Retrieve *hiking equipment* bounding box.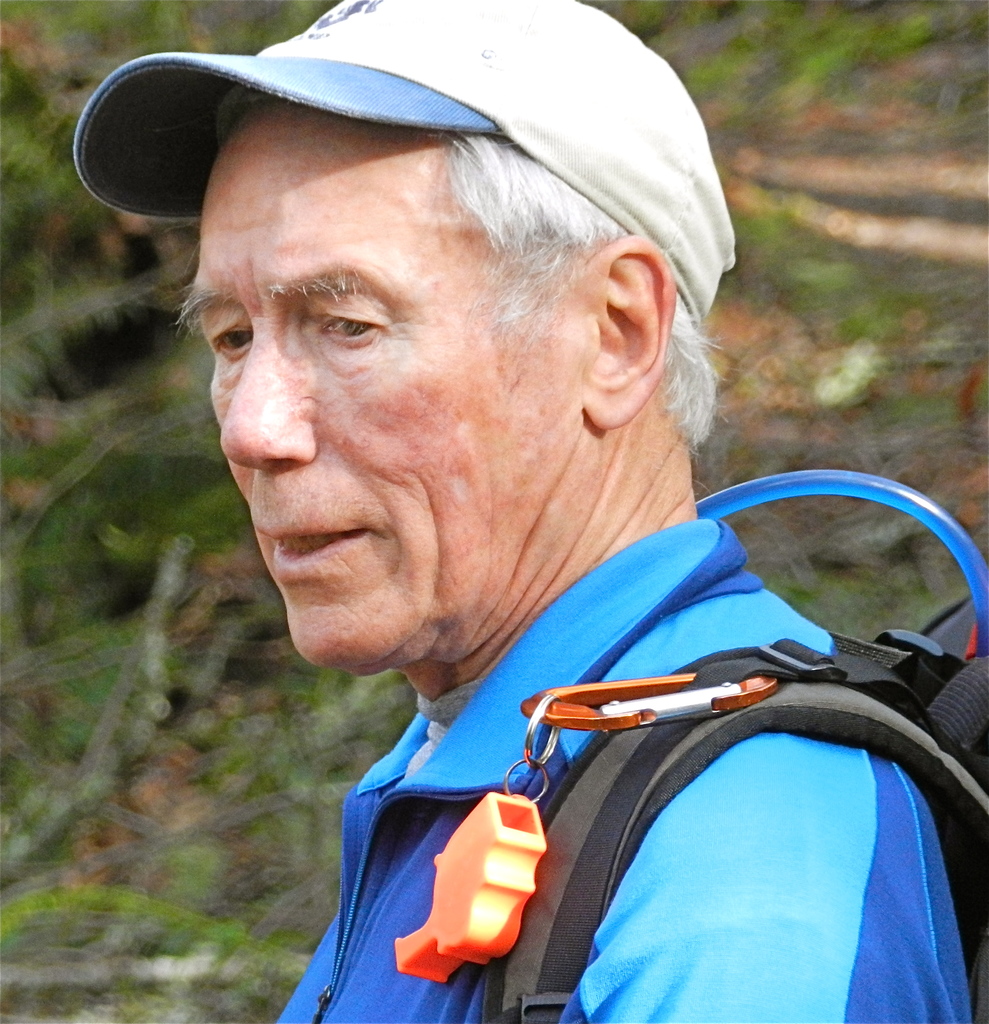
Bounding box: <bbox>457, 617, 981, 1023</bbox>.
